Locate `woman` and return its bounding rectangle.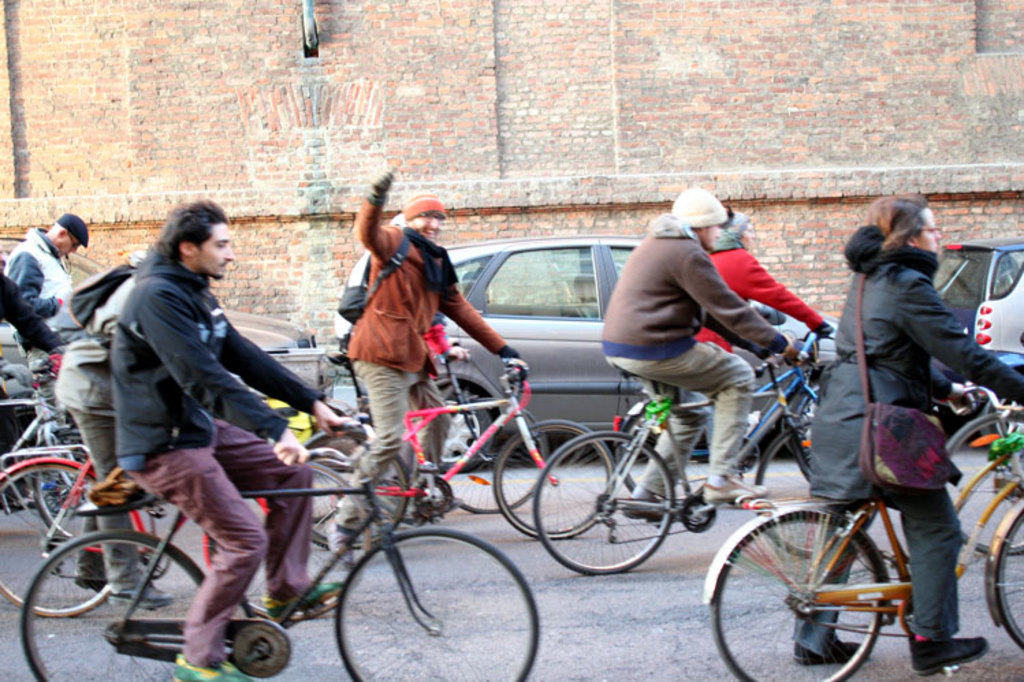
pyautogui.locateOnScreen(695, 209, 833, 450).
